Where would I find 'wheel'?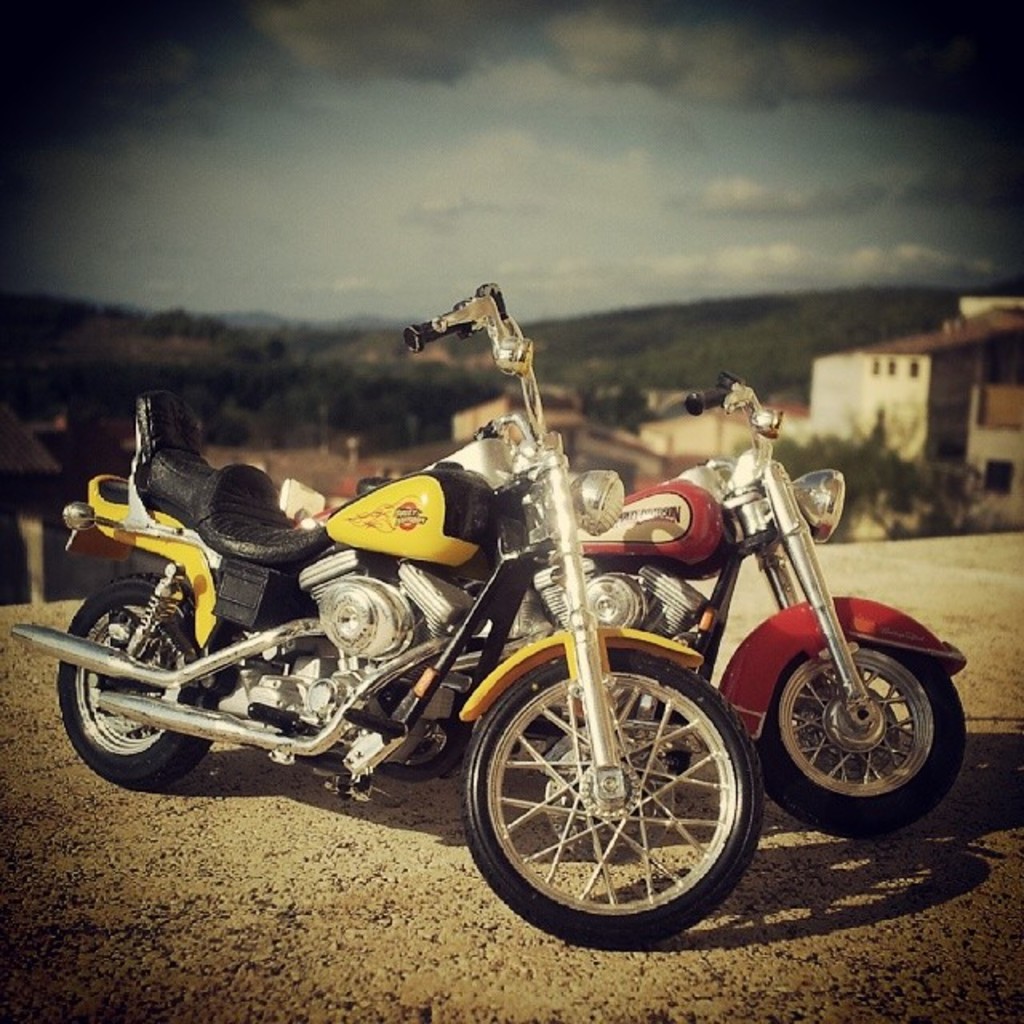
At 752 638 970 848.
